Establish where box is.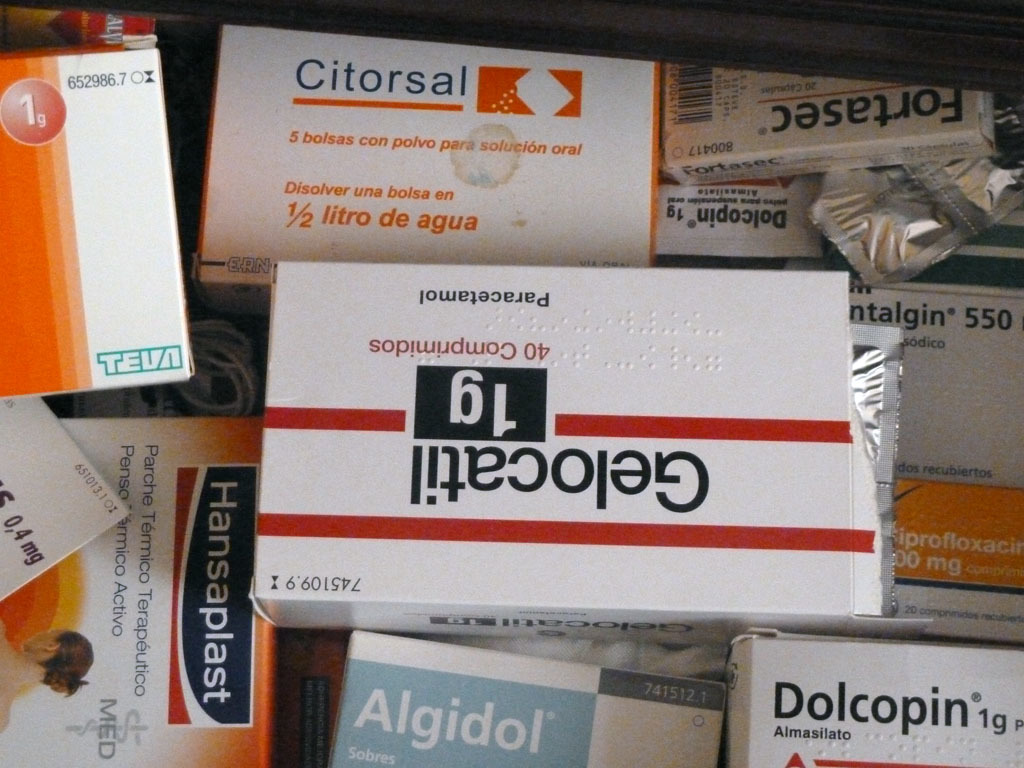
Established at crop(344, 636, 722, 767).
